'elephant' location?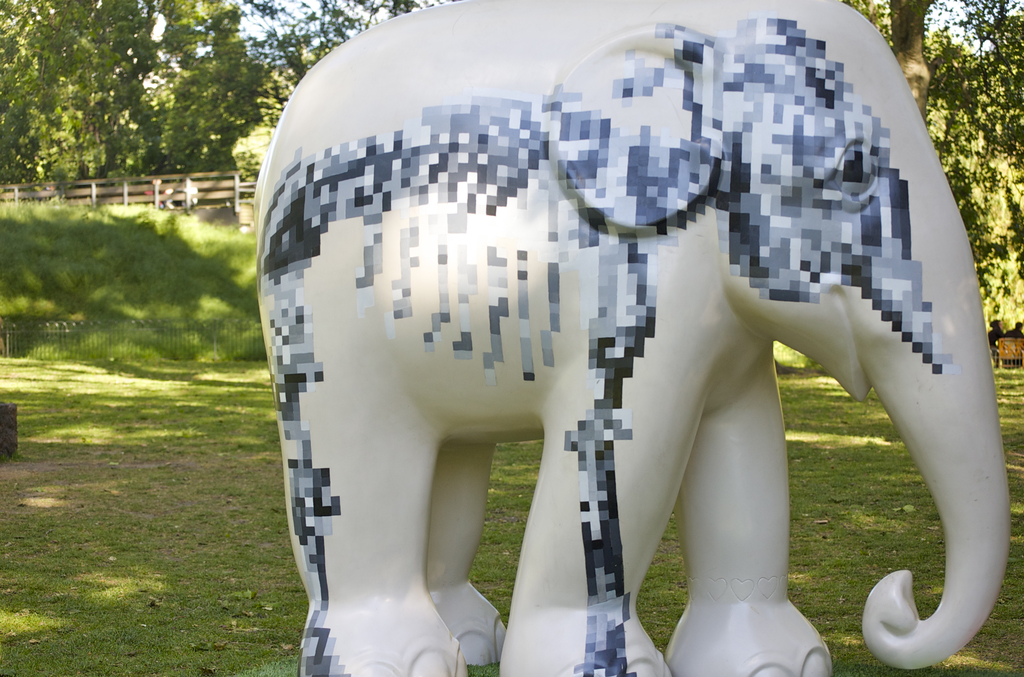
(x1=288, y1=0, x2=990, y2=676)
